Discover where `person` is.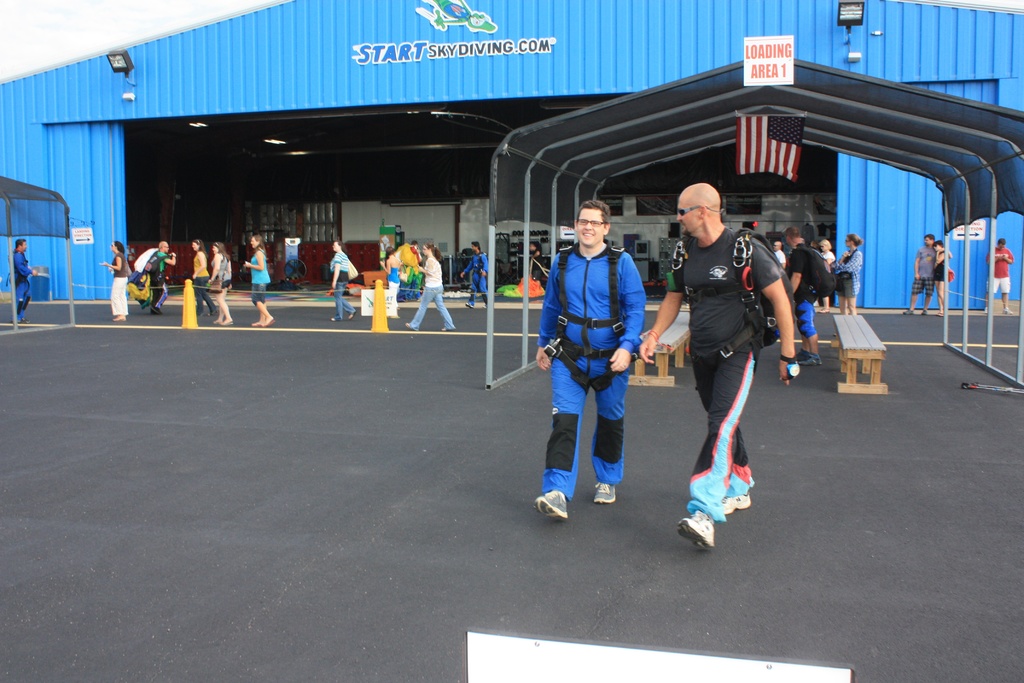
Discovered at (778, 217, 828, 360).
